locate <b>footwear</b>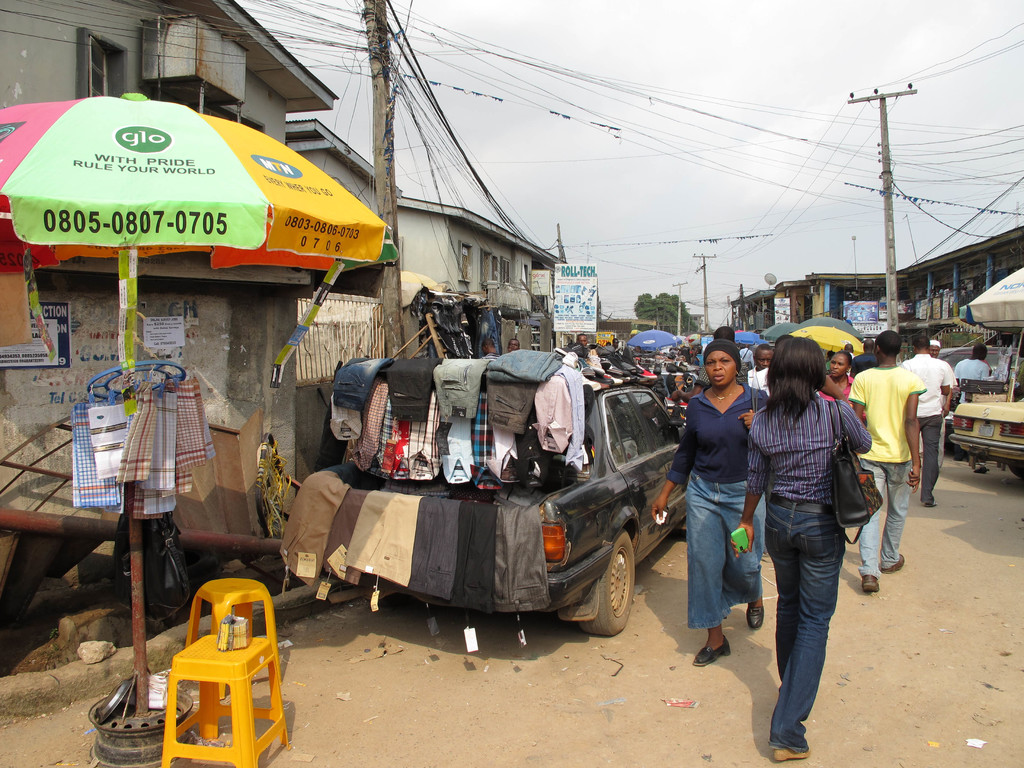
[745,603,764,630]
